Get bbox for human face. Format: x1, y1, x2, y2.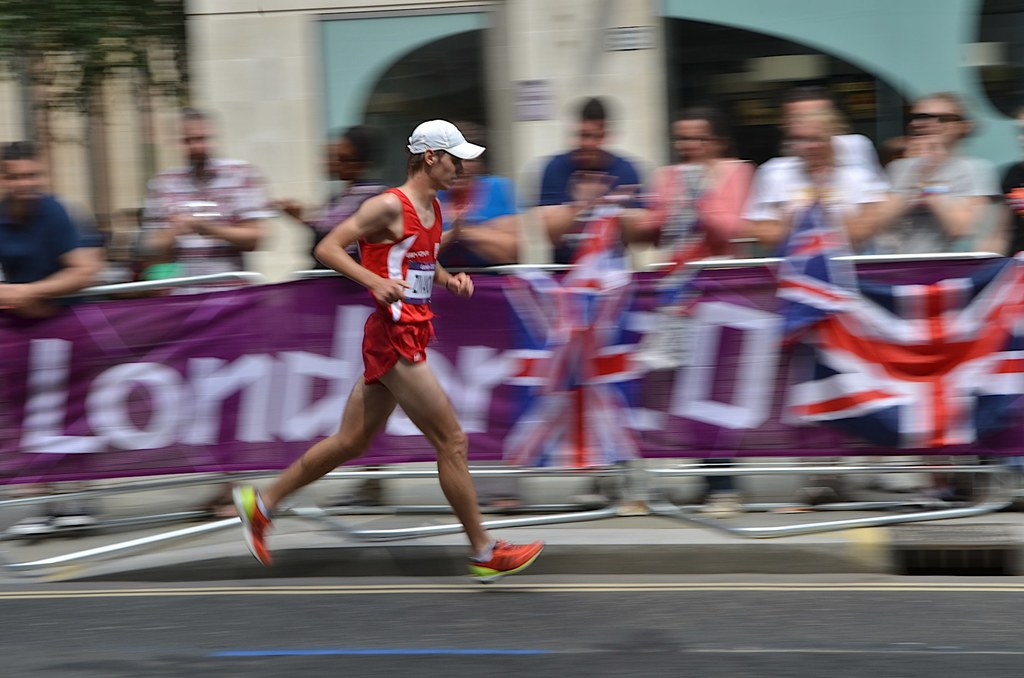
439, 149, 463, 190.
